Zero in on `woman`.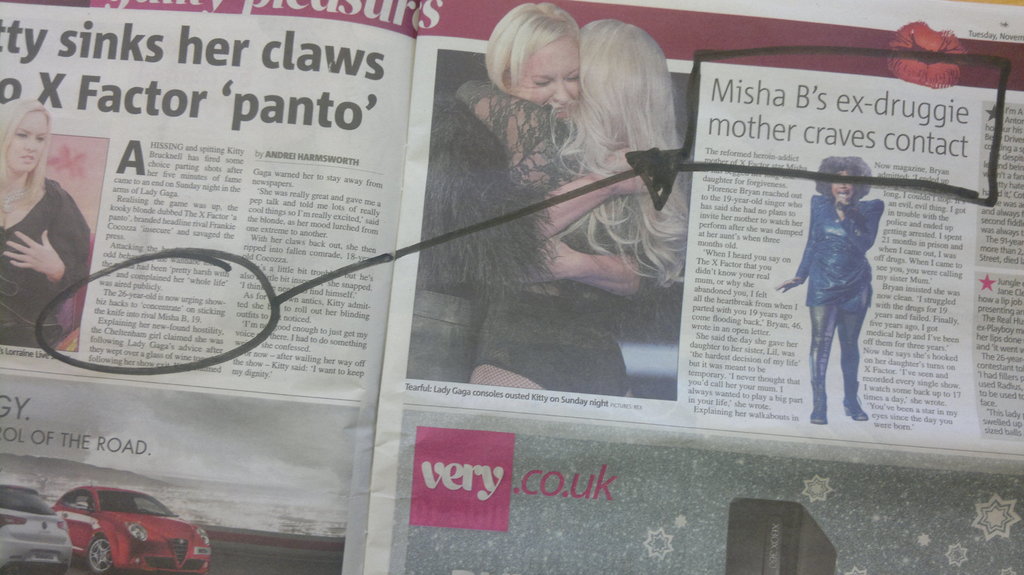
Zeroed in: 467:19:687:405.
